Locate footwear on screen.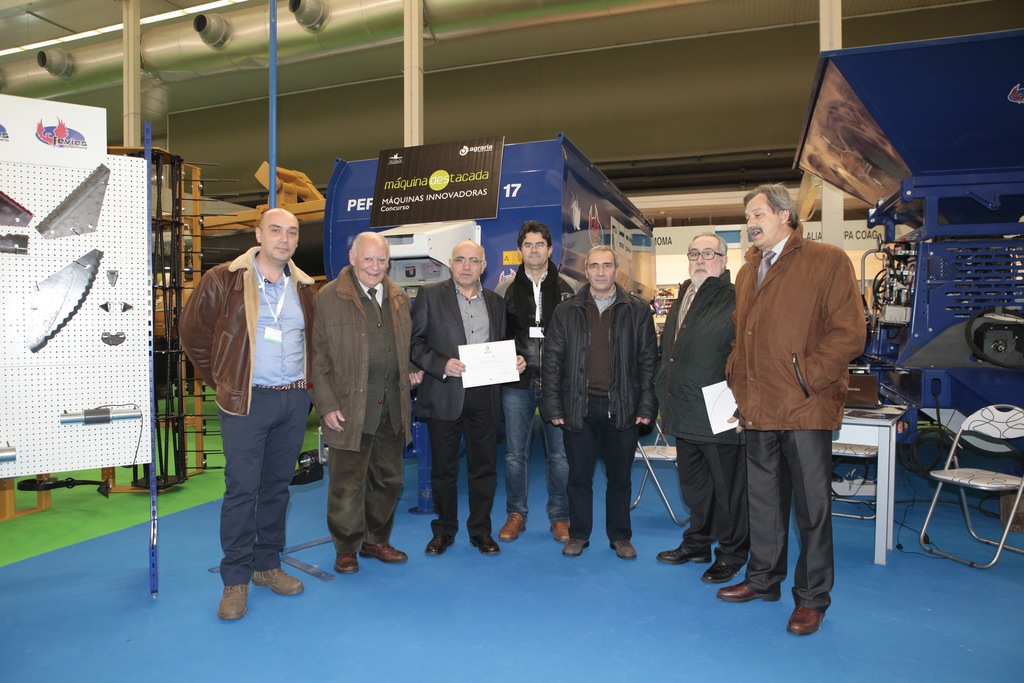
On screen at [605, 539, 637, 562].
